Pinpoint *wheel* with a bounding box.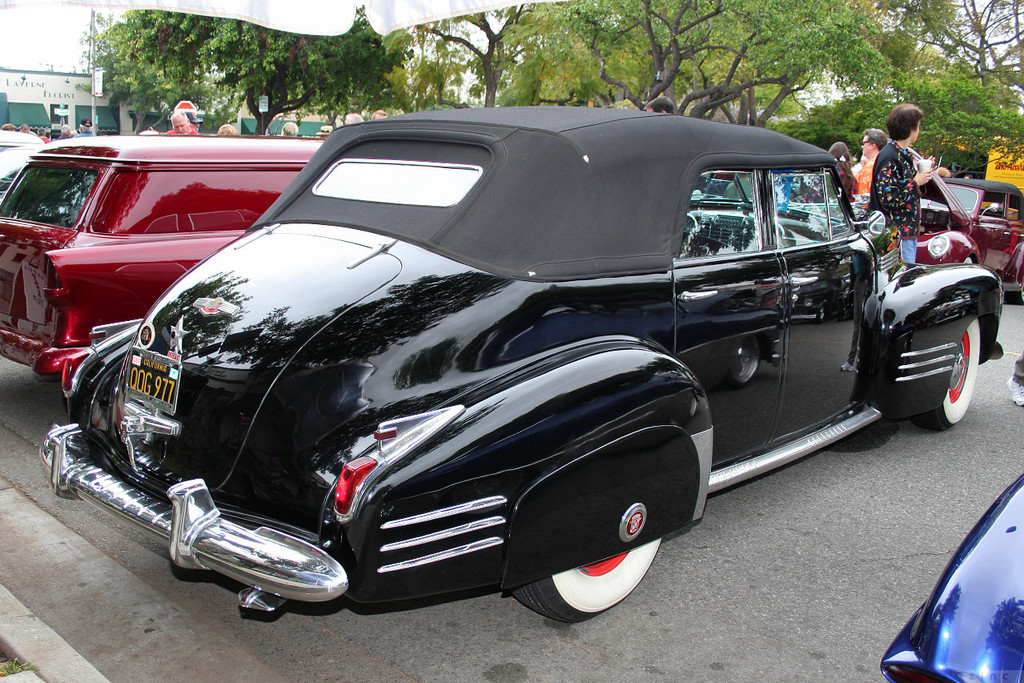
left=922, top=310, right=982, bottom=430.
